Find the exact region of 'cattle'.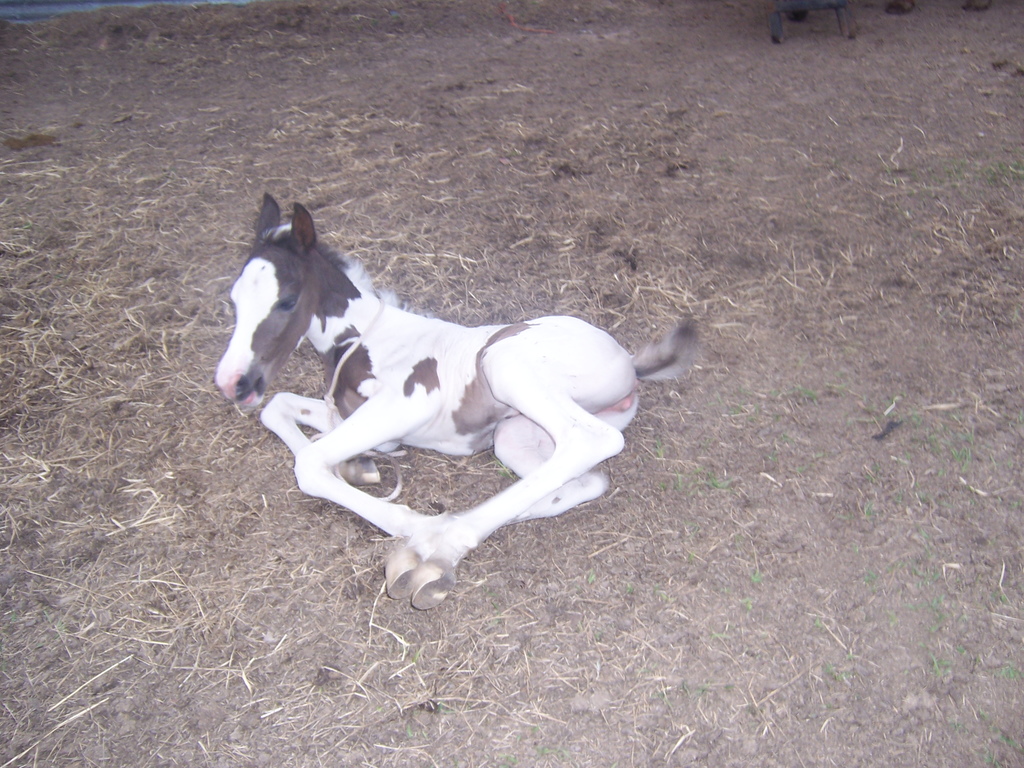
Exact region: 230,203,680,630.
